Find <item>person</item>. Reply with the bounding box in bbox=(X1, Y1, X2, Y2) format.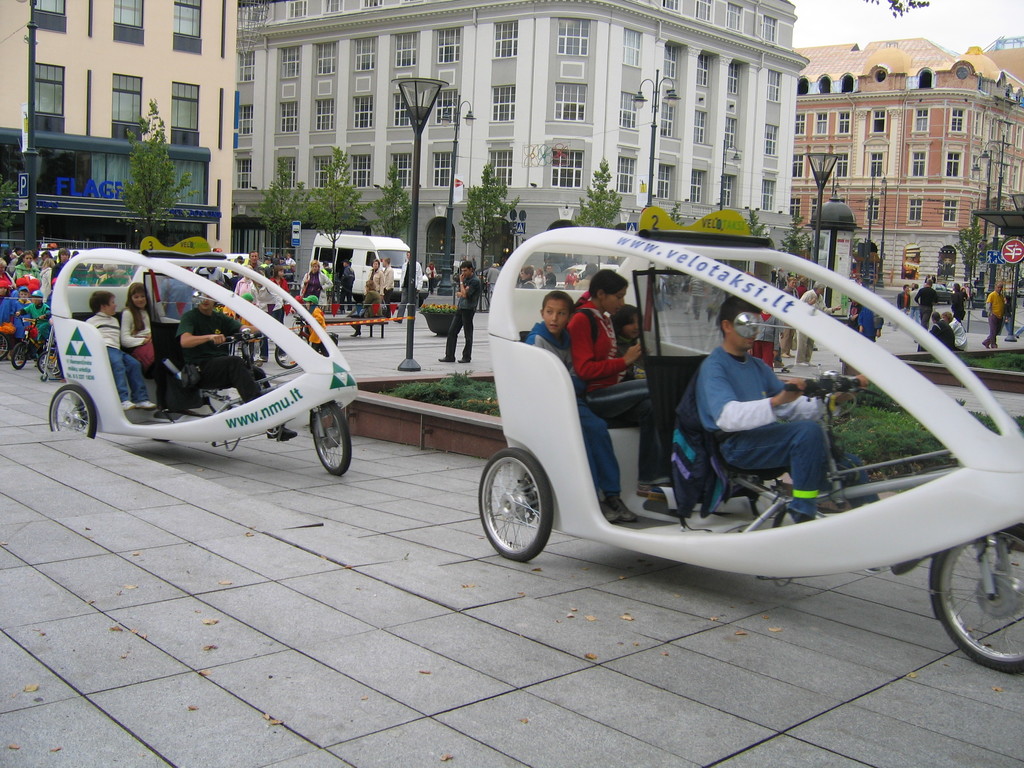
bbox=(864, 307, 881, 340).
